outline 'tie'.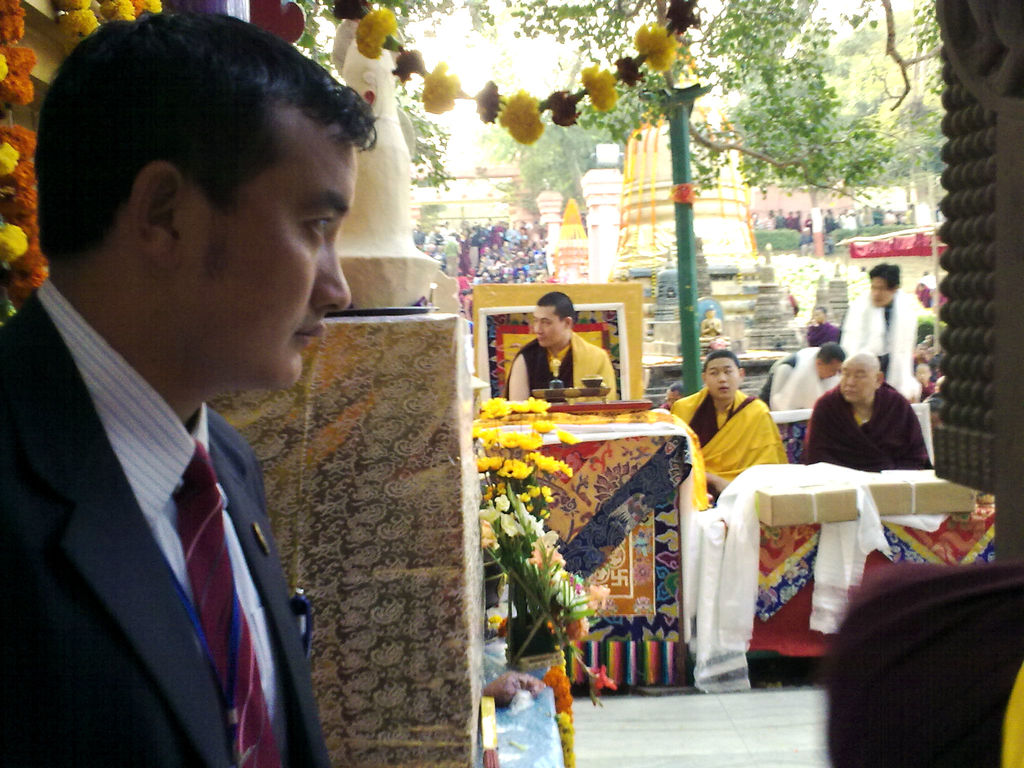
Outline: box(176, 437, 282, 767).
